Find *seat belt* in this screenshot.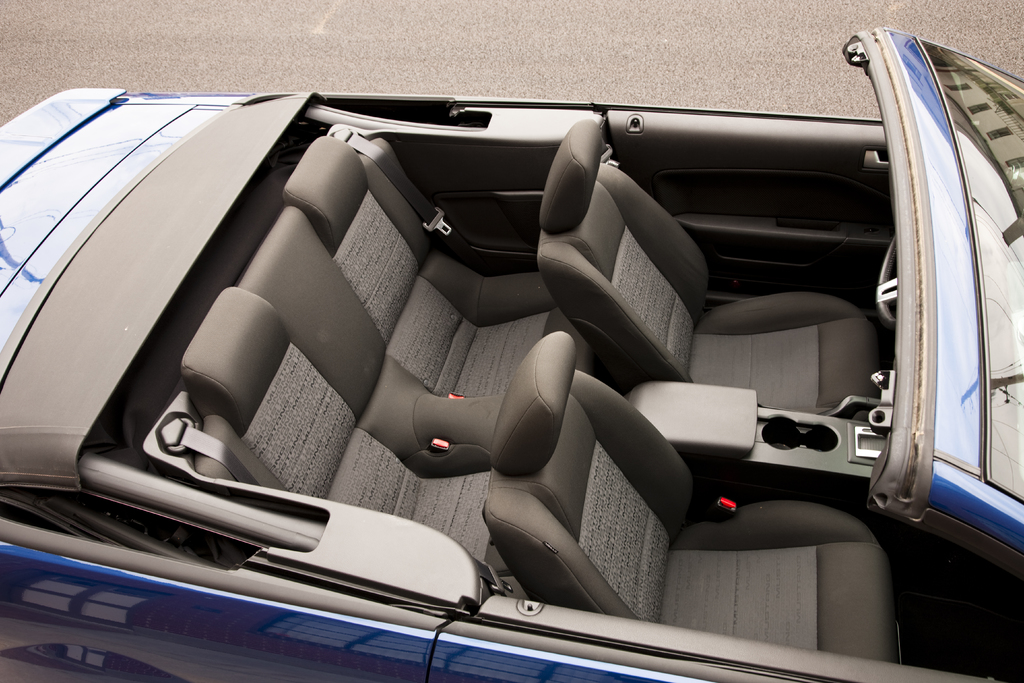
The bounding box for *seat belt* is 184/425/262/484.
